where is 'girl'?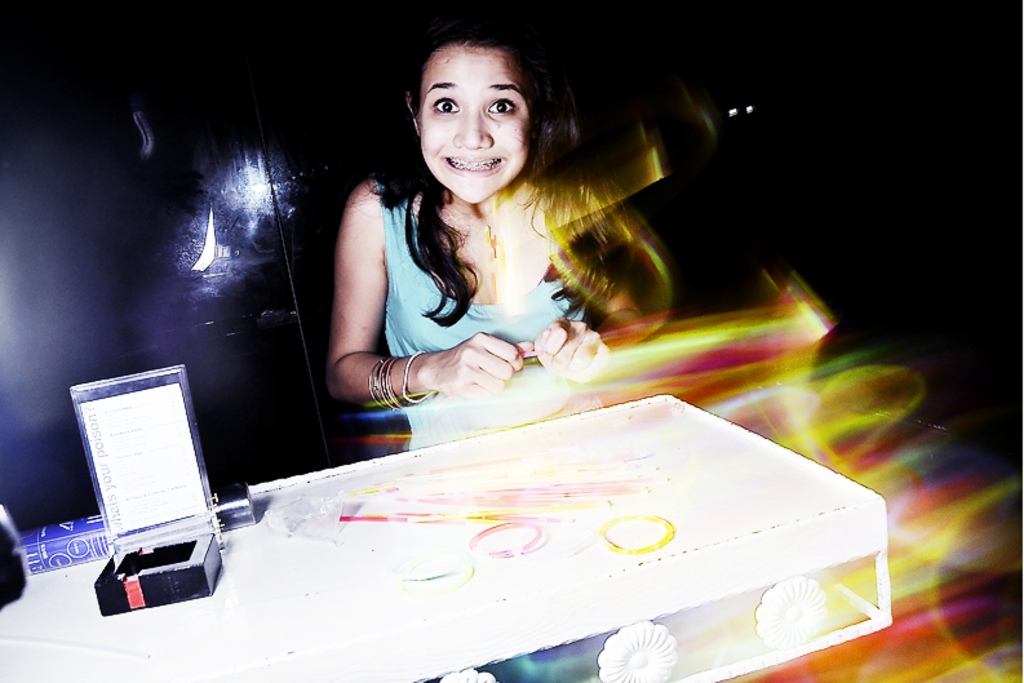
box(324, 14, 612, 460).
